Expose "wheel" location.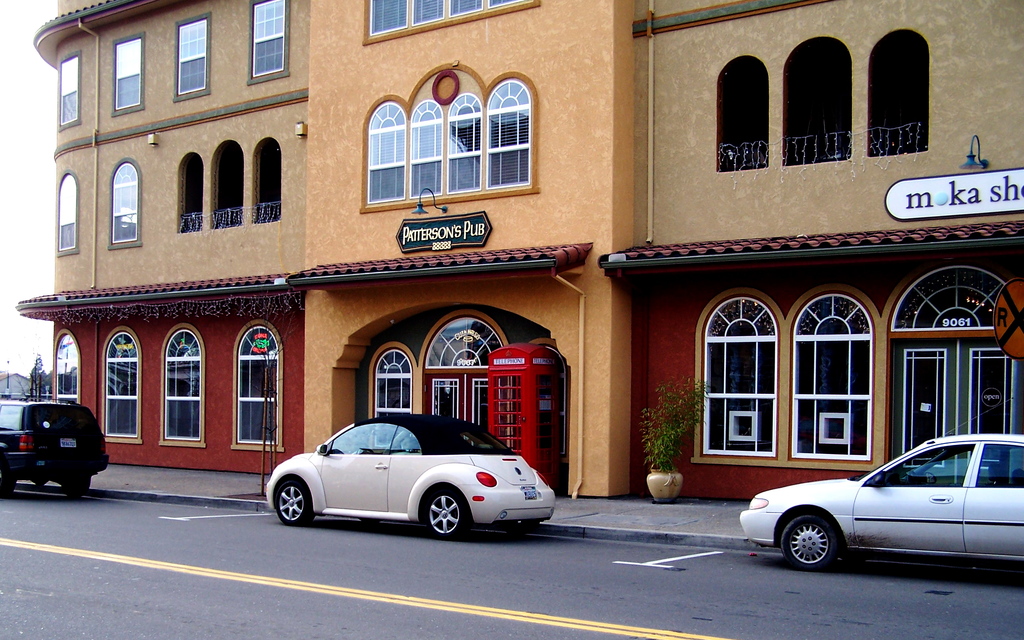
Exposed at box(774, 514, 835, 574).
